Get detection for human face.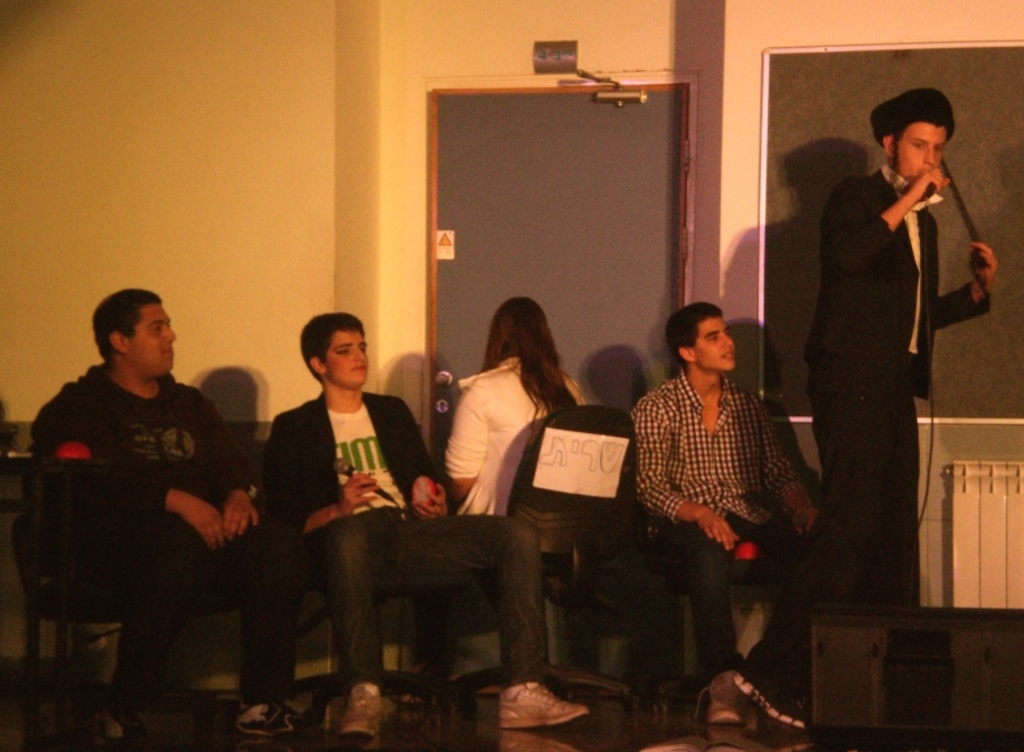
Detection: detection(896, 126, 950, 180).
